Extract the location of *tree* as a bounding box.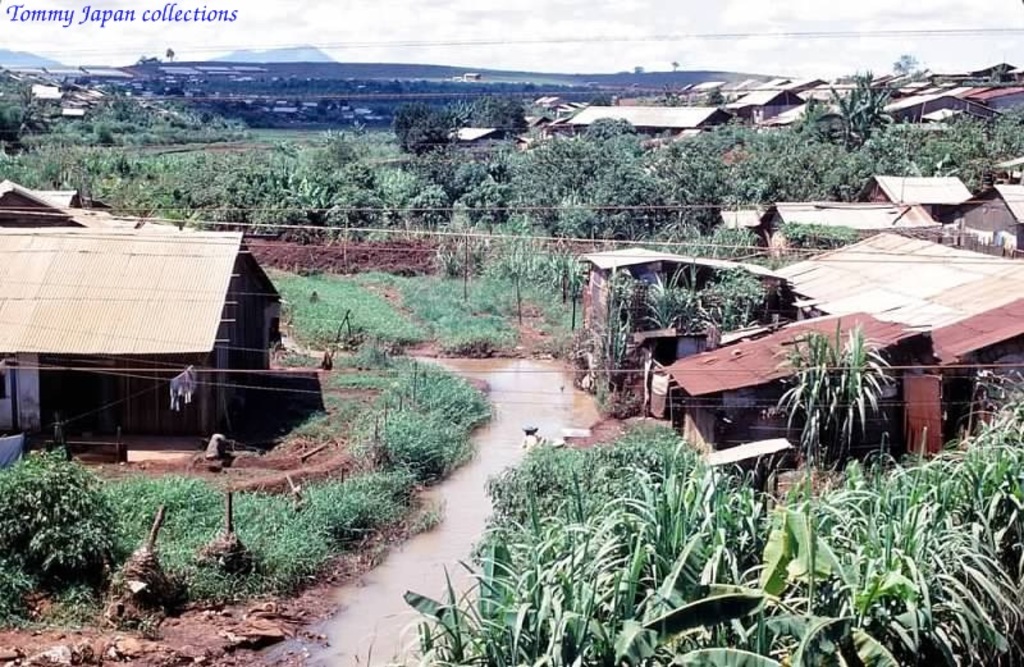
pyautogui.locateOnScreen(372, 159, 416, 195).
